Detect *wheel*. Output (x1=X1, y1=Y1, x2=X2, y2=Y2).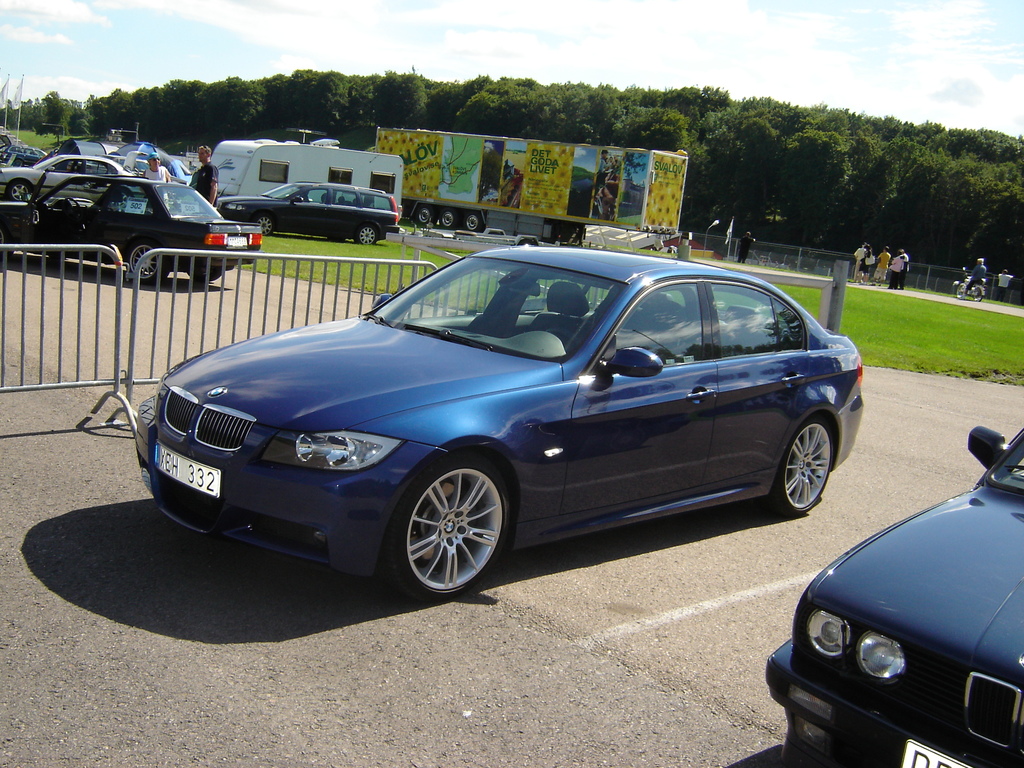
(x1=418, y1=204, x2=434, y2=224).
